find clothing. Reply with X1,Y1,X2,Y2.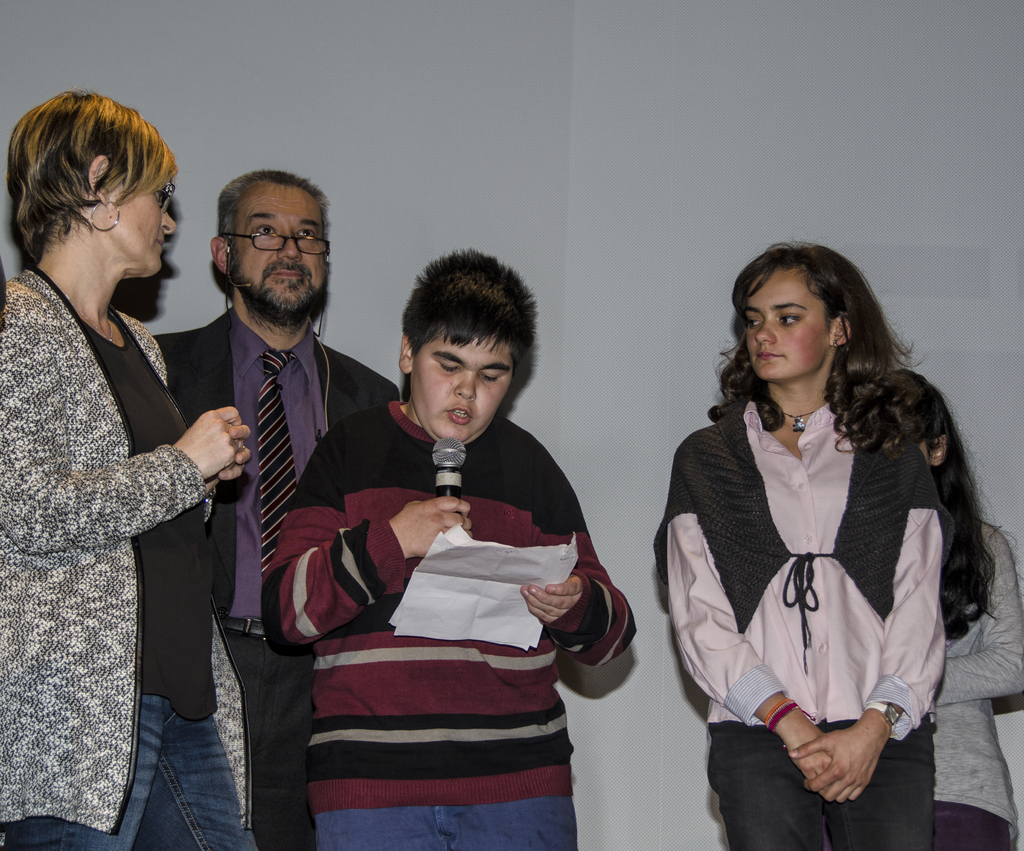
922,515,1020,845.
